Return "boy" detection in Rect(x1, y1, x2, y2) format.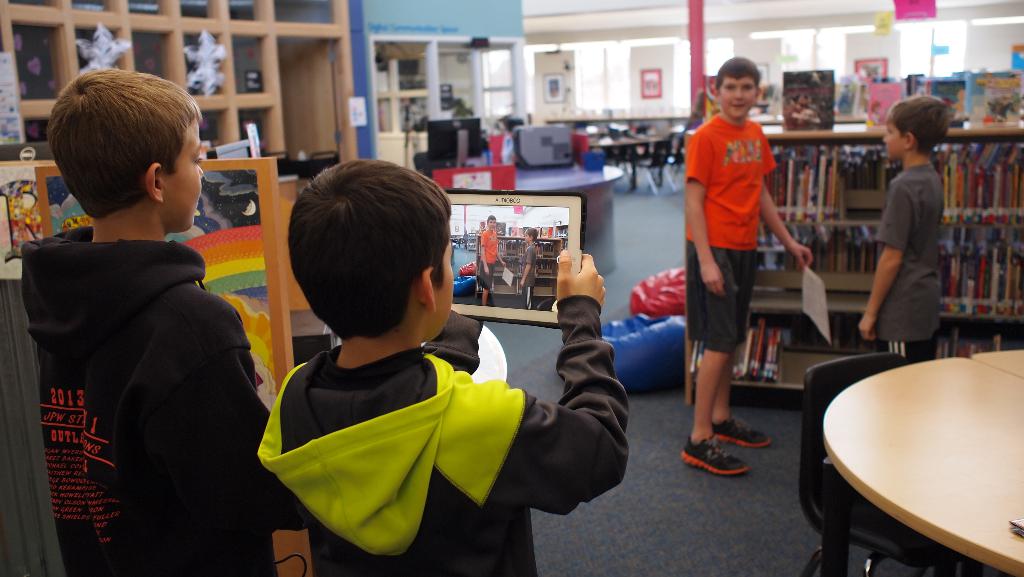
Rect(255, 154, 630, 576).
